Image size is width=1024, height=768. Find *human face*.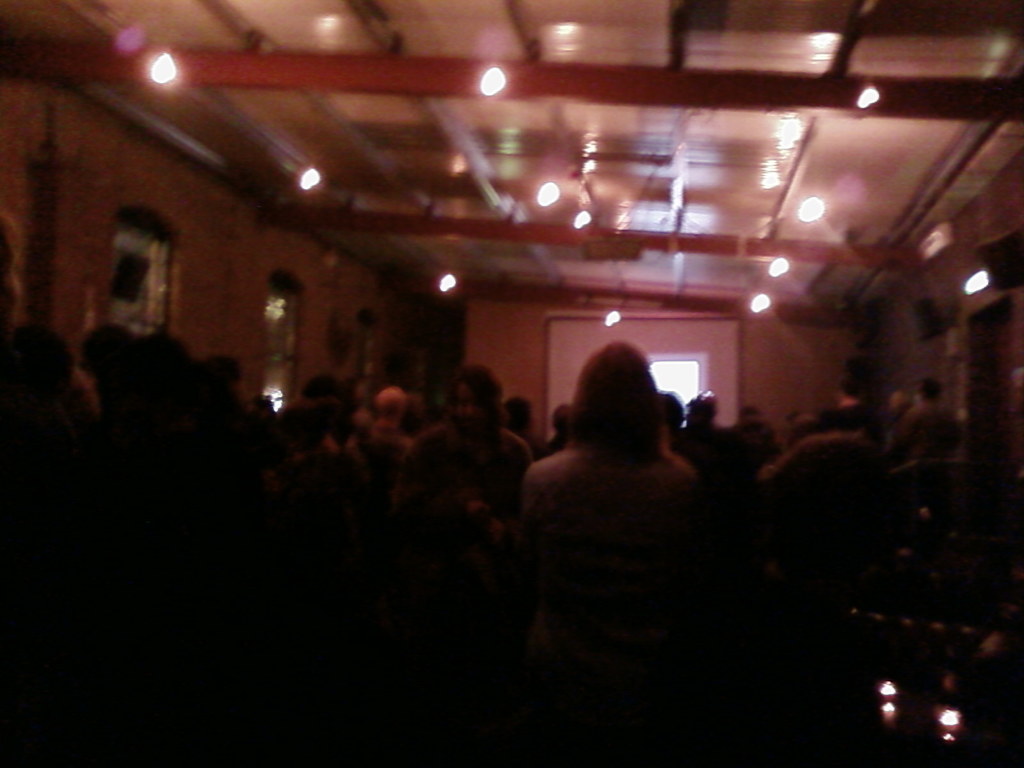
[451,381,485,430].
